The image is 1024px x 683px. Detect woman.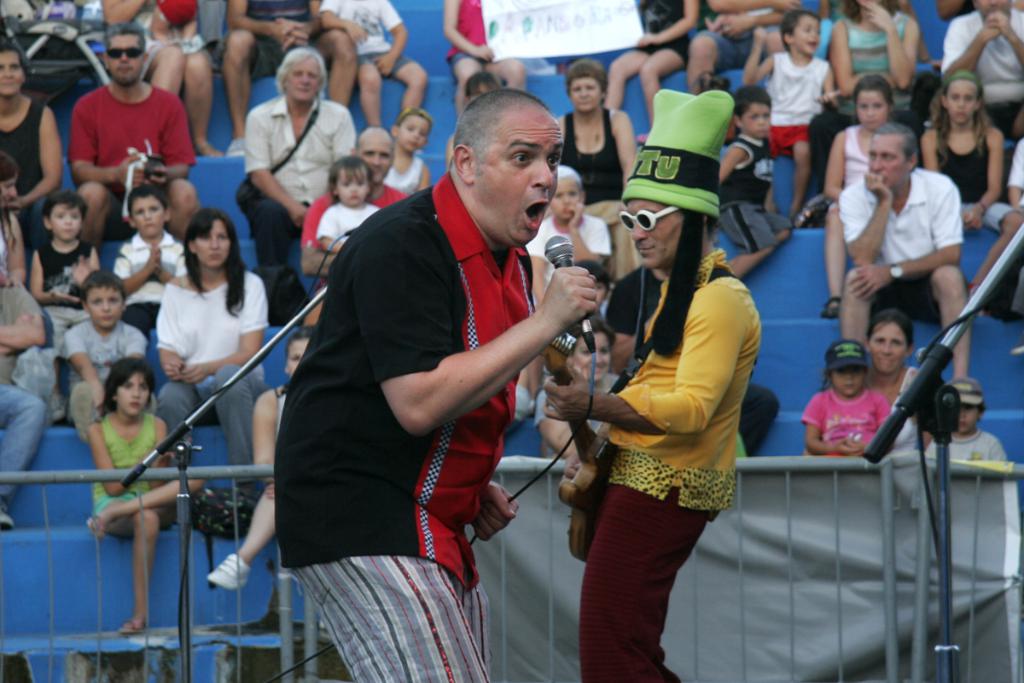
Detection: (0,55,64,246).
